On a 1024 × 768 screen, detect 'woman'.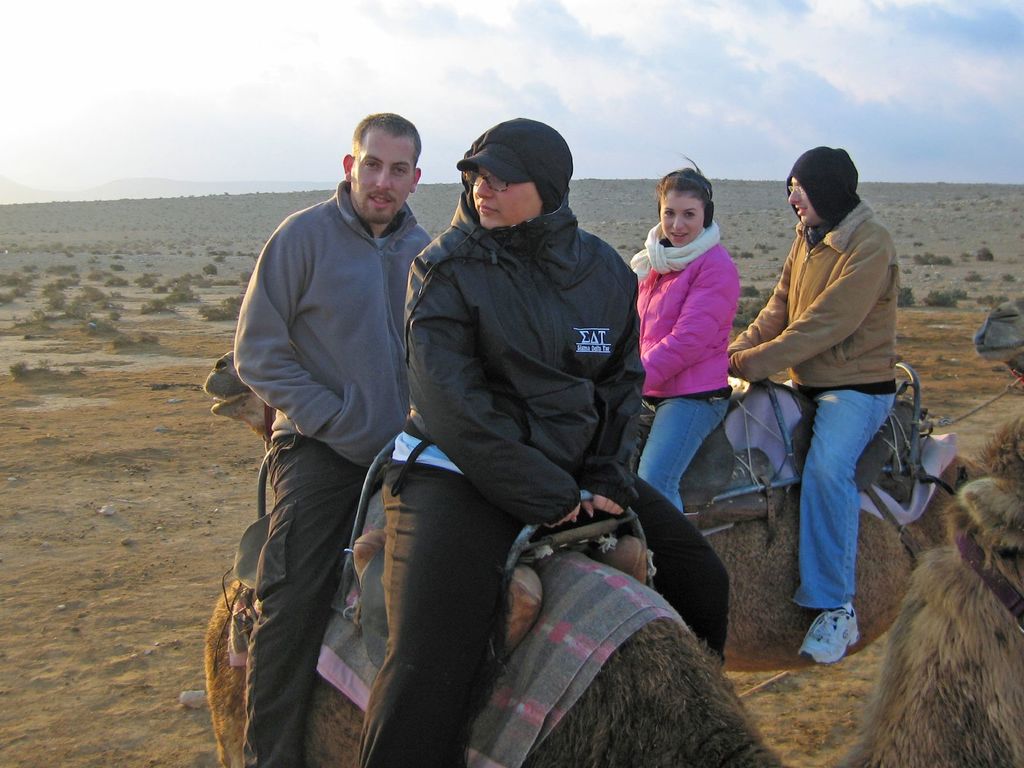
312,161,694,767.
